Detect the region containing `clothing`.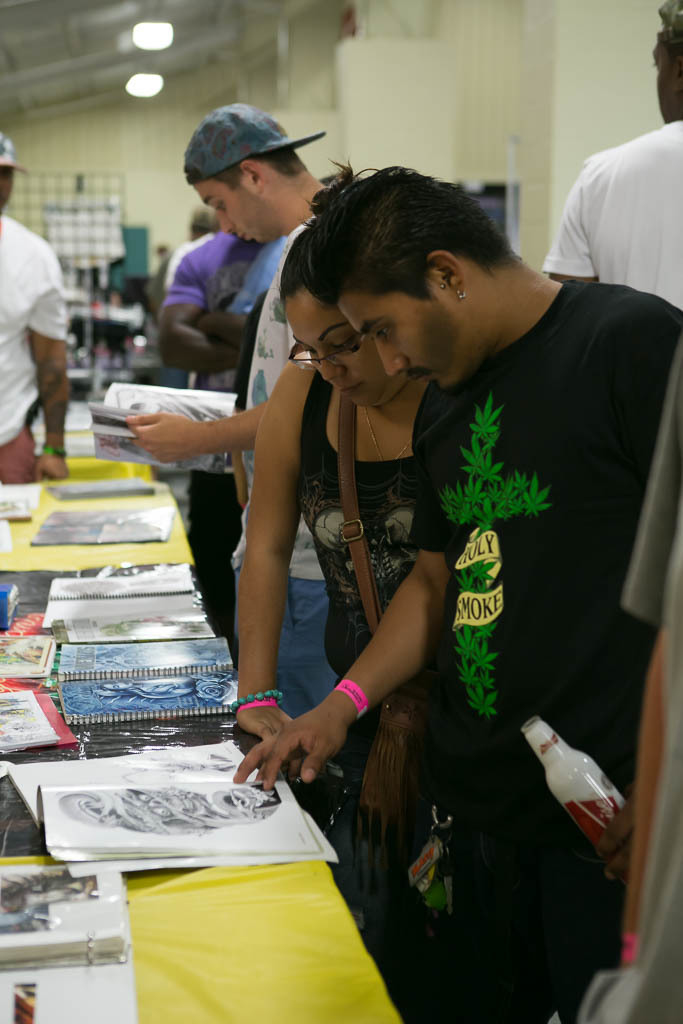
bbox=[223, 228, 344, 737].
